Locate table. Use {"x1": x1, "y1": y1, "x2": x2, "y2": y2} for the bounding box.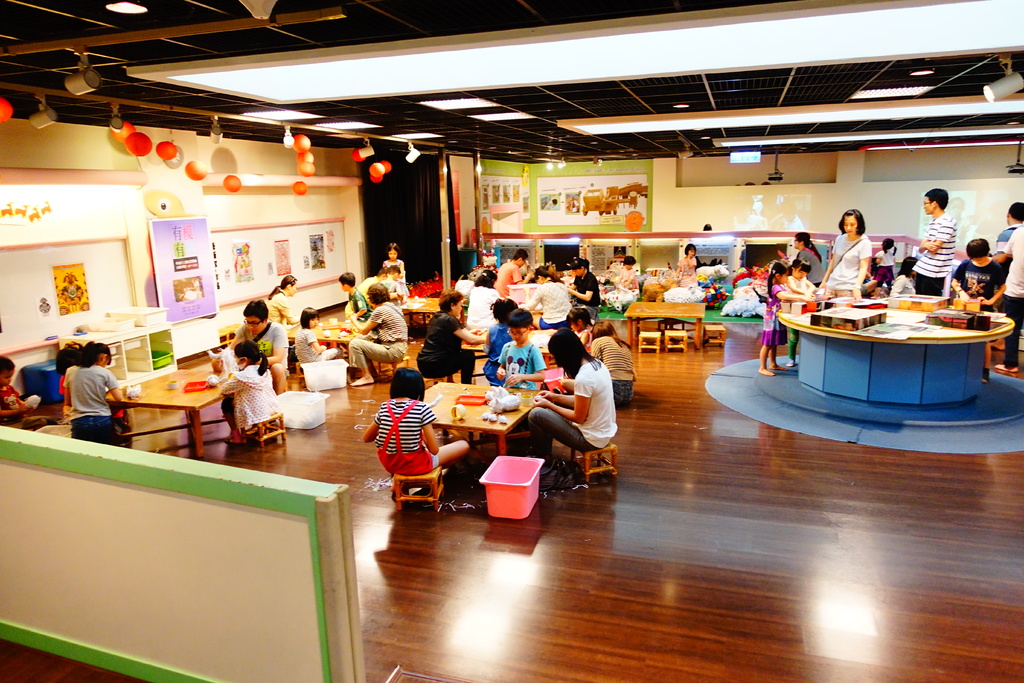
{"x1": 104, "y1": 367, "x2": 230, "y2": 463}.
